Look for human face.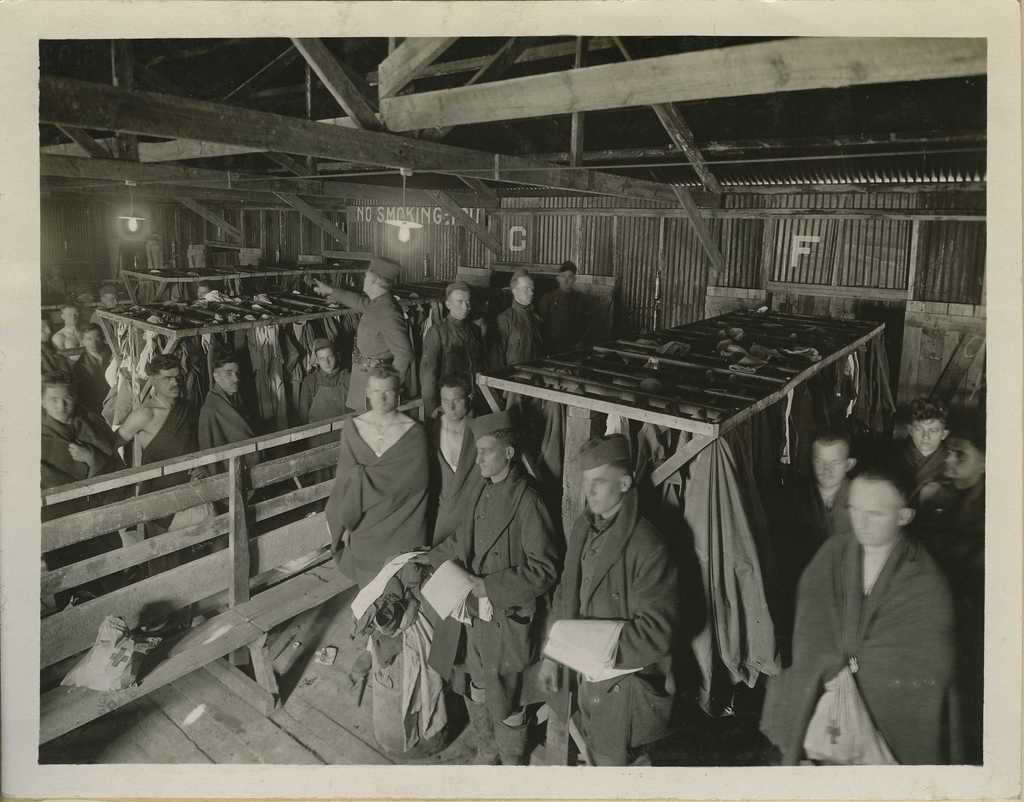
Found: (561,271,575,285).
